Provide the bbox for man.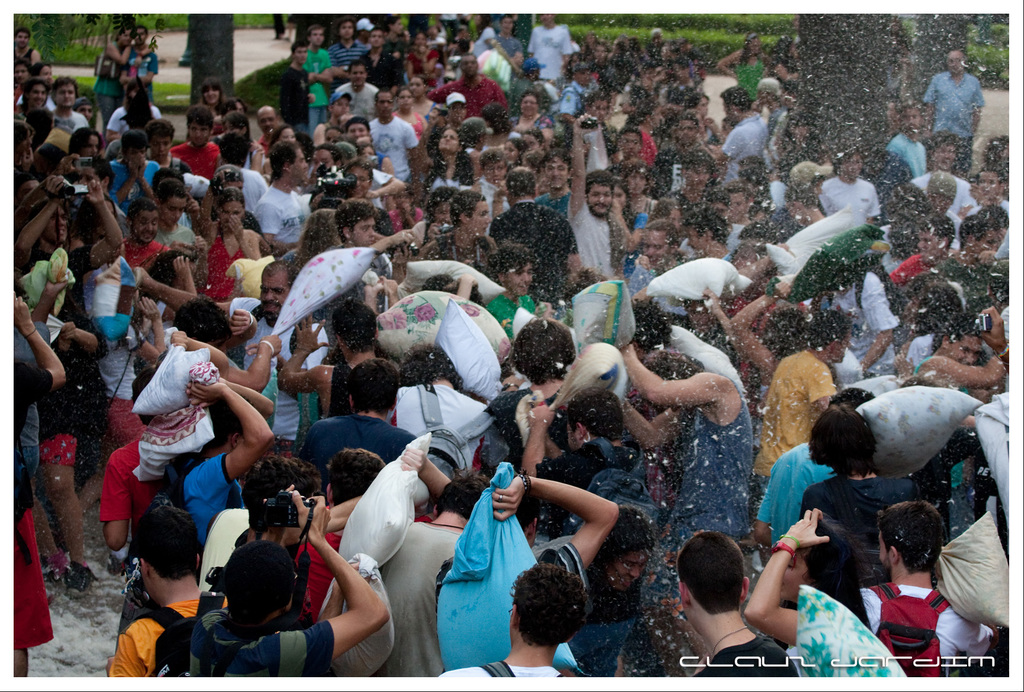
pyautogui.locateOnScreen(959, 175, 1012, 218).
